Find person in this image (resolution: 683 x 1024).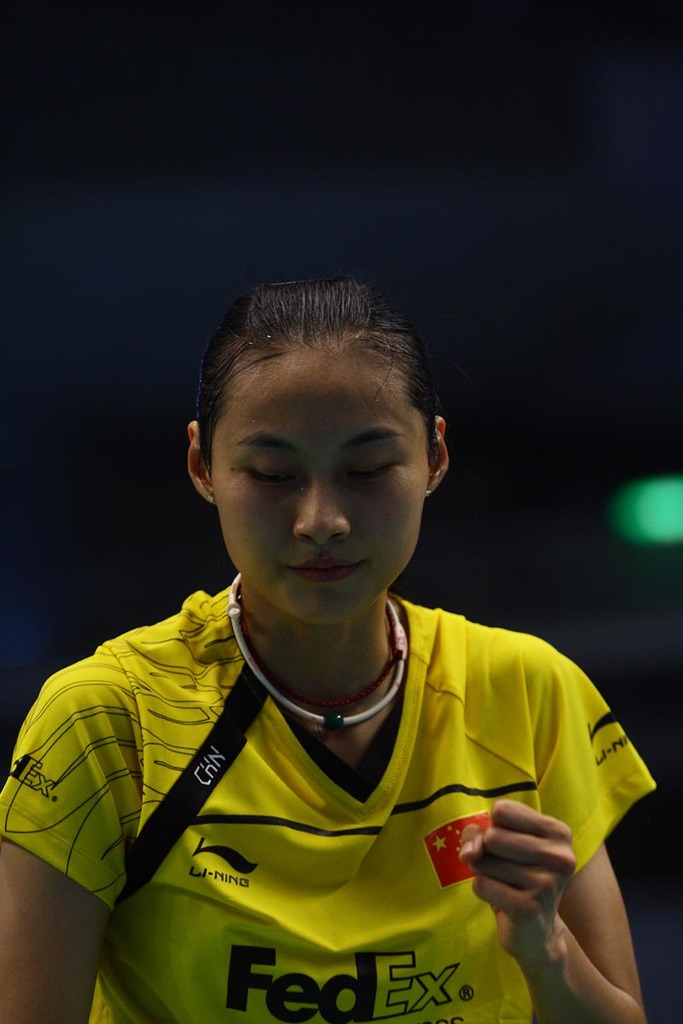
(59, 281, 616, 996).
